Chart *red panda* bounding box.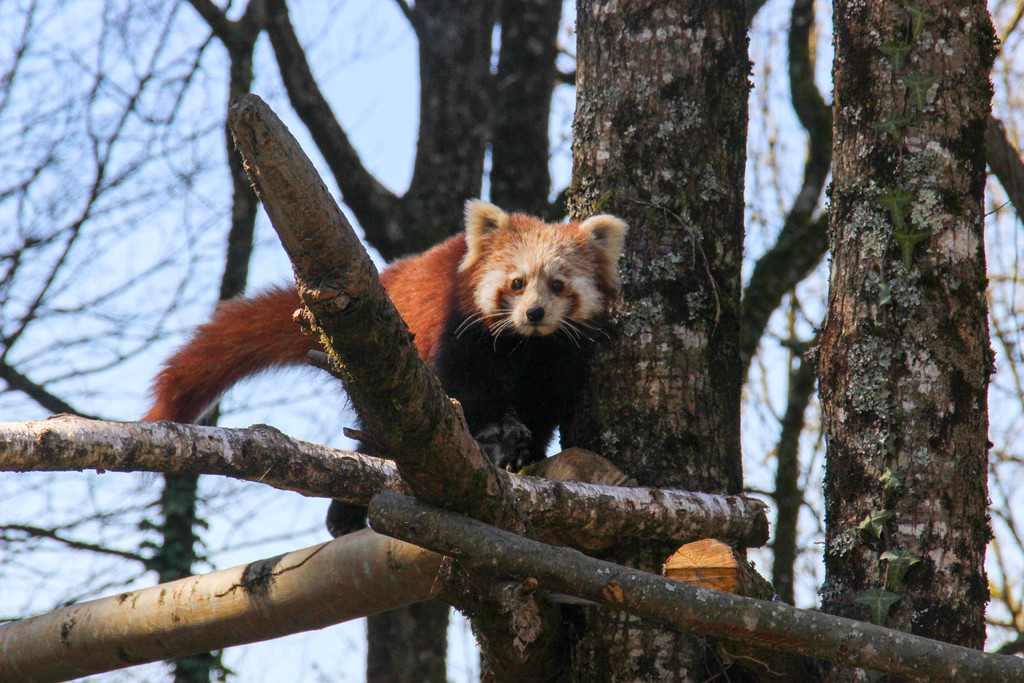
Charted: 140, 199, 628, 534.
